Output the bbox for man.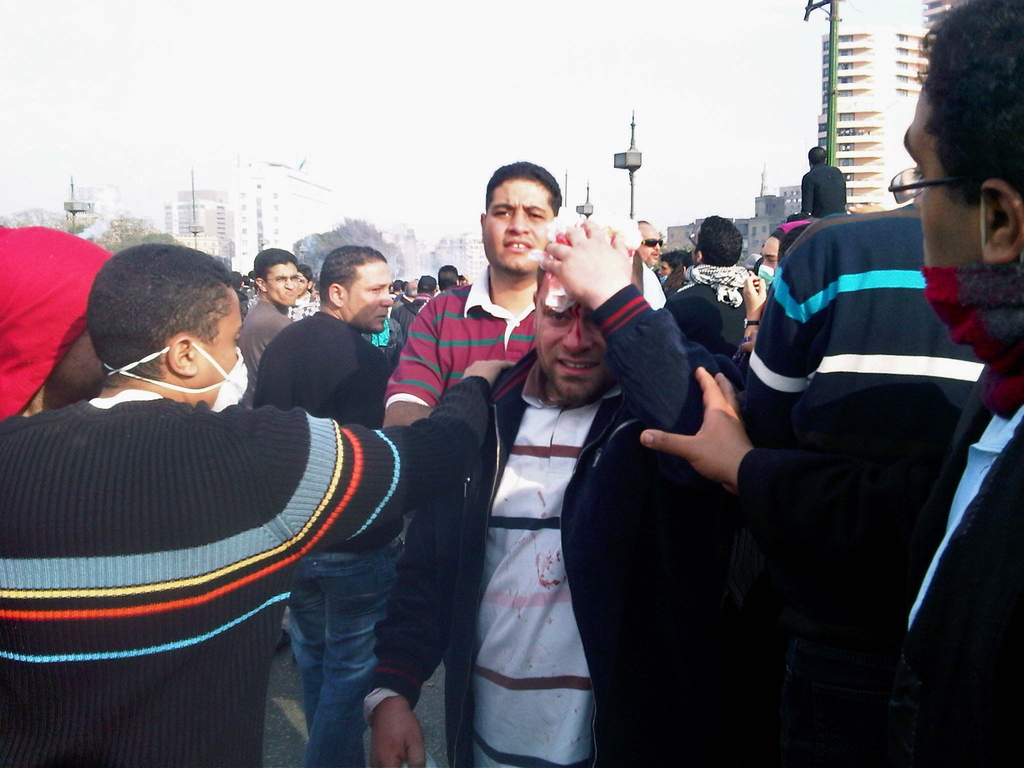
bbox(234, 246, 303, 398).
